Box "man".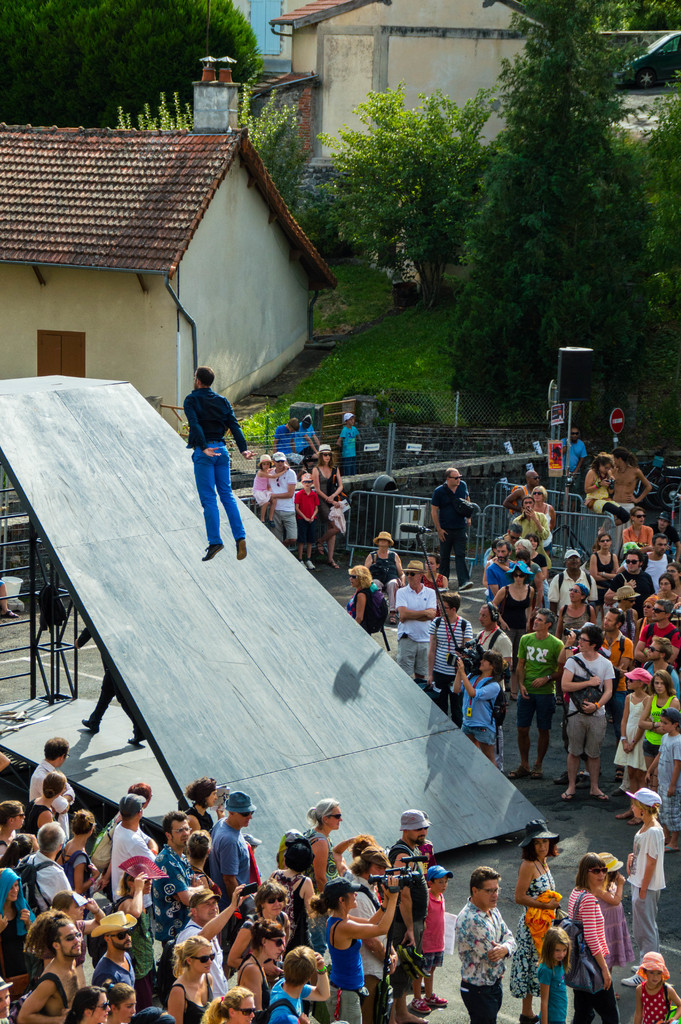
detection(639, 636, 680, 705).
